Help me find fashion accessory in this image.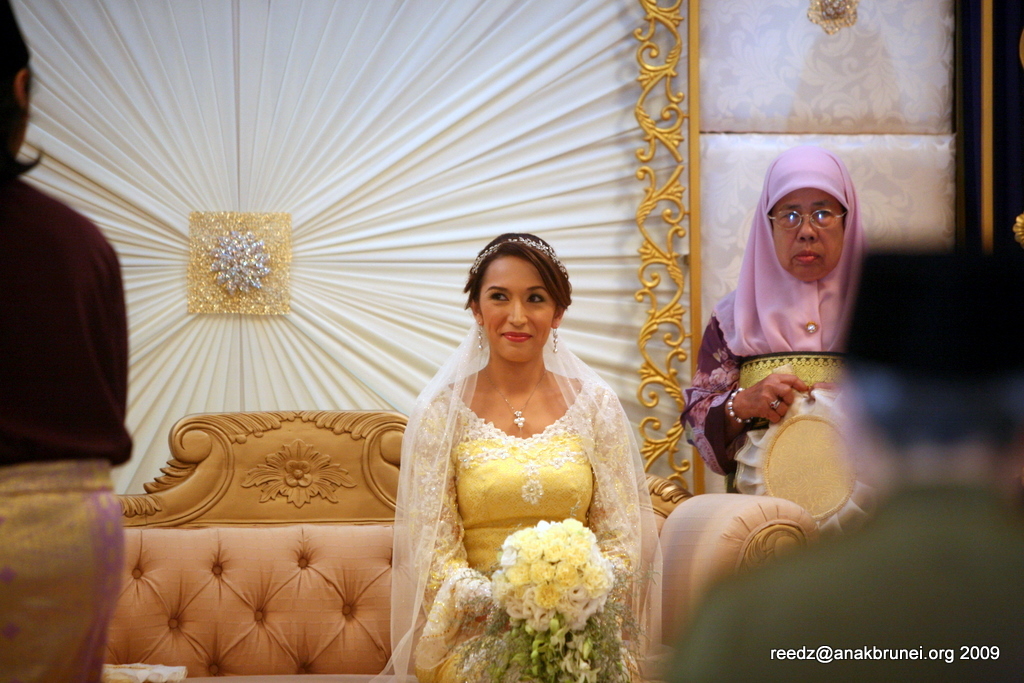
Found it: <region>551, 324, 559, 353</region>.
